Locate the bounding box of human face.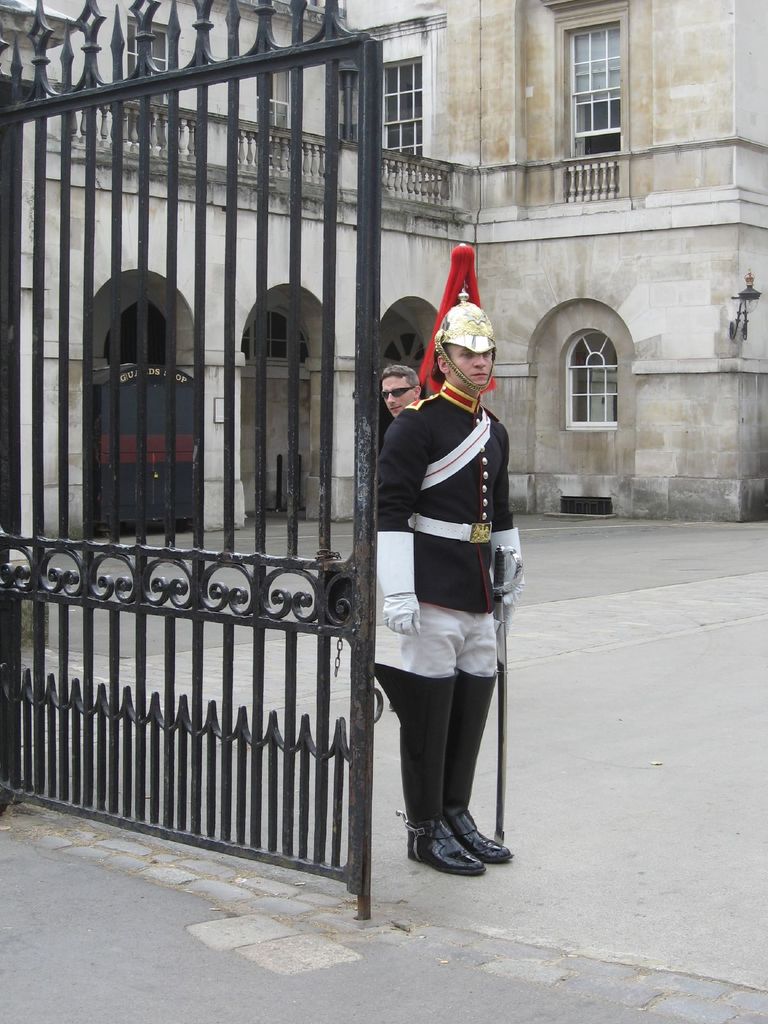
Bounding box: [x1=448, y1=347, x2=497, y2=387].
